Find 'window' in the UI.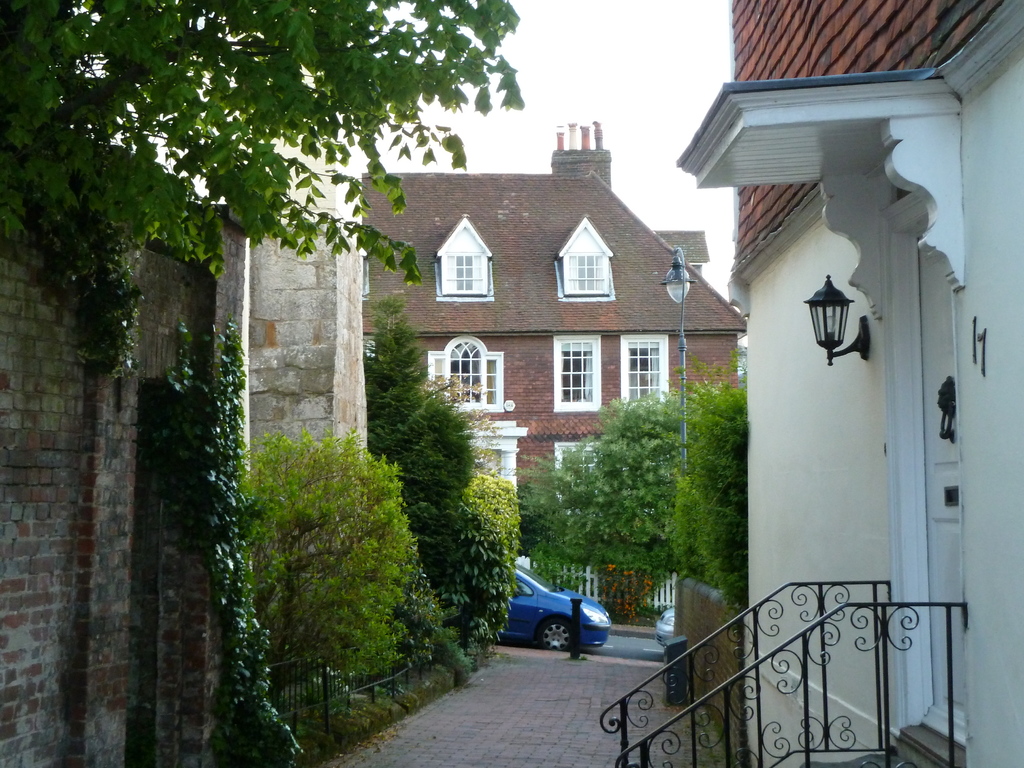
UI element at locate(559, 338, 596, 410).
